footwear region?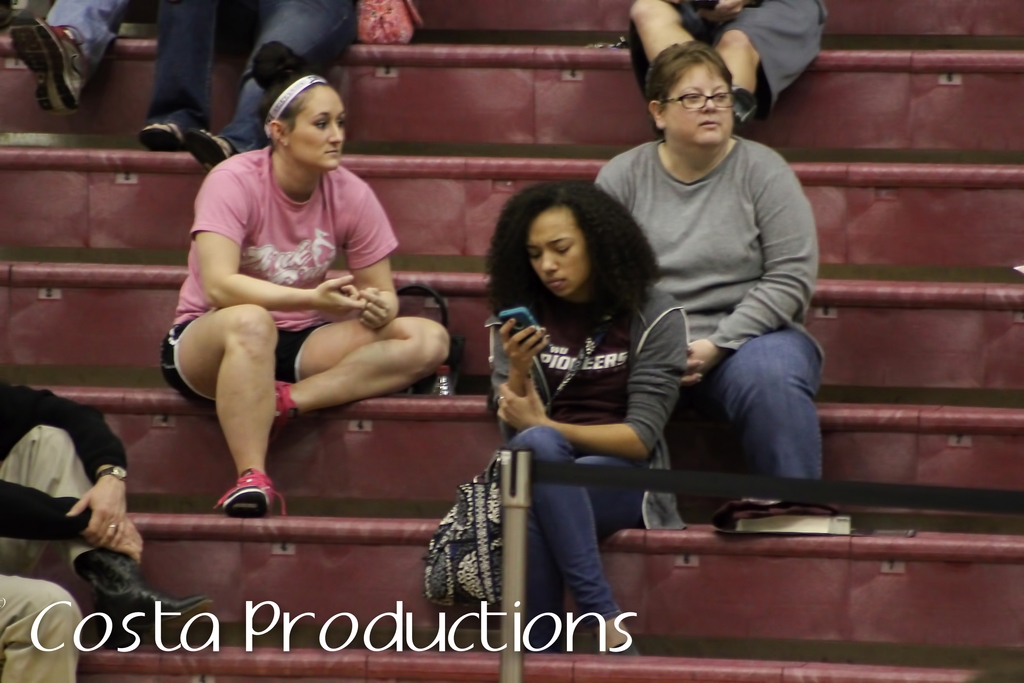
x1=263 y1=375 x2=294 y2=429
